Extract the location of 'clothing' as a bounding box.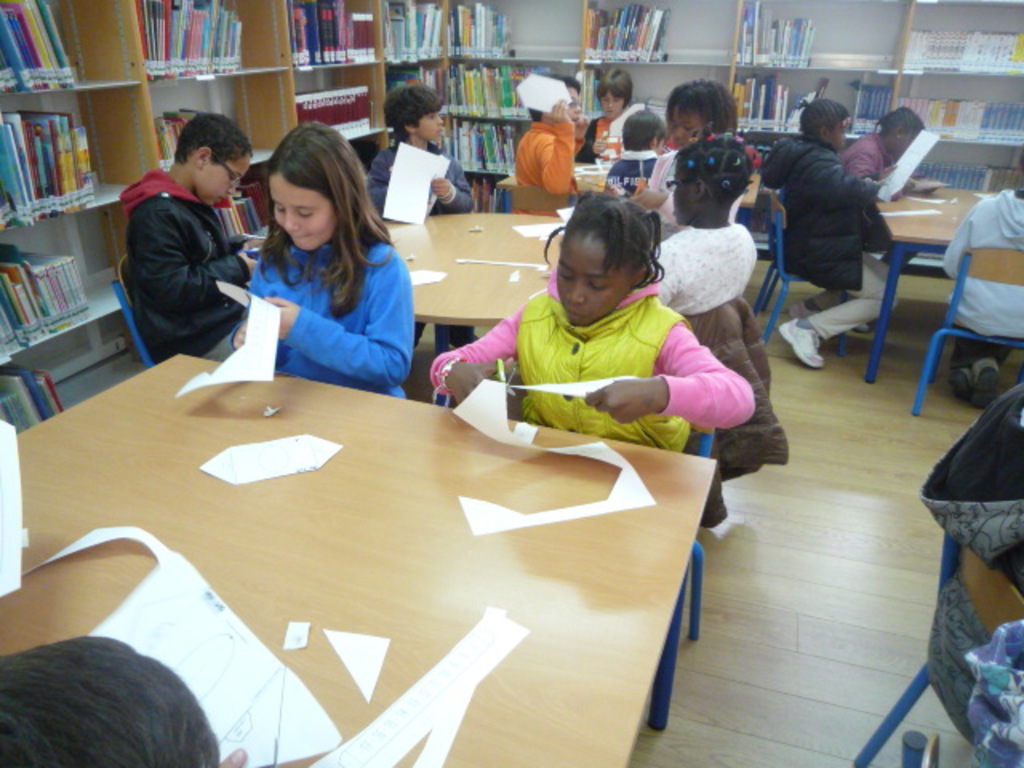
(x1=514, y1=120, x2=584, y2=232).
